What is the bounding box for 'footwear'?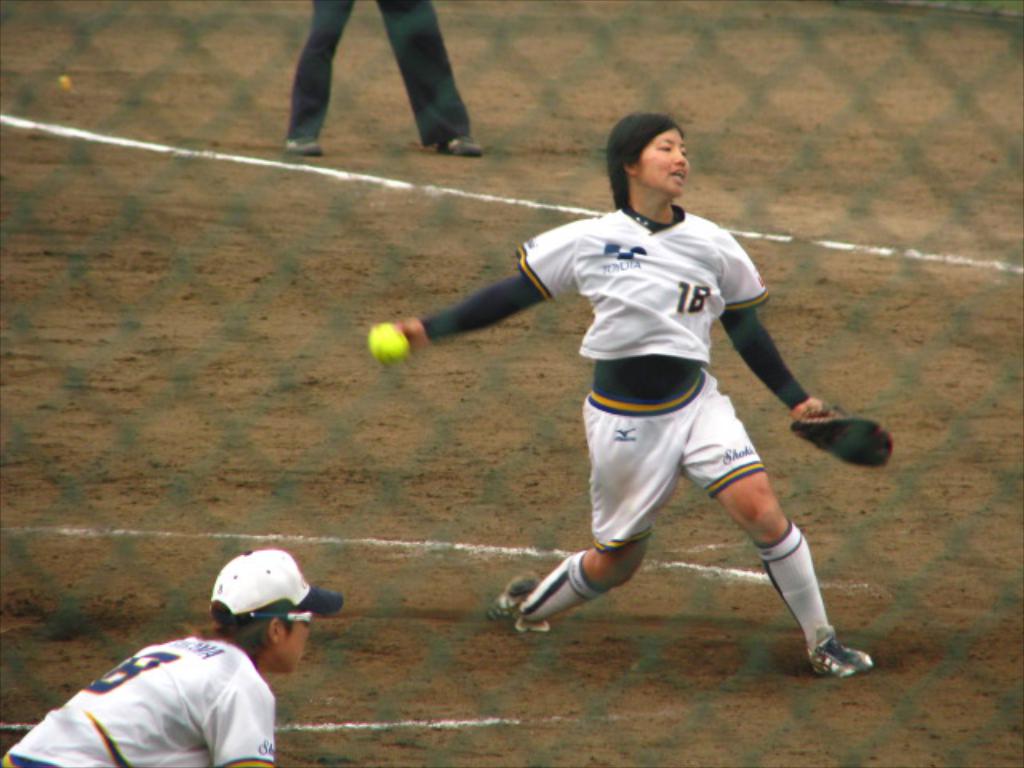
(800,629,872,678).
